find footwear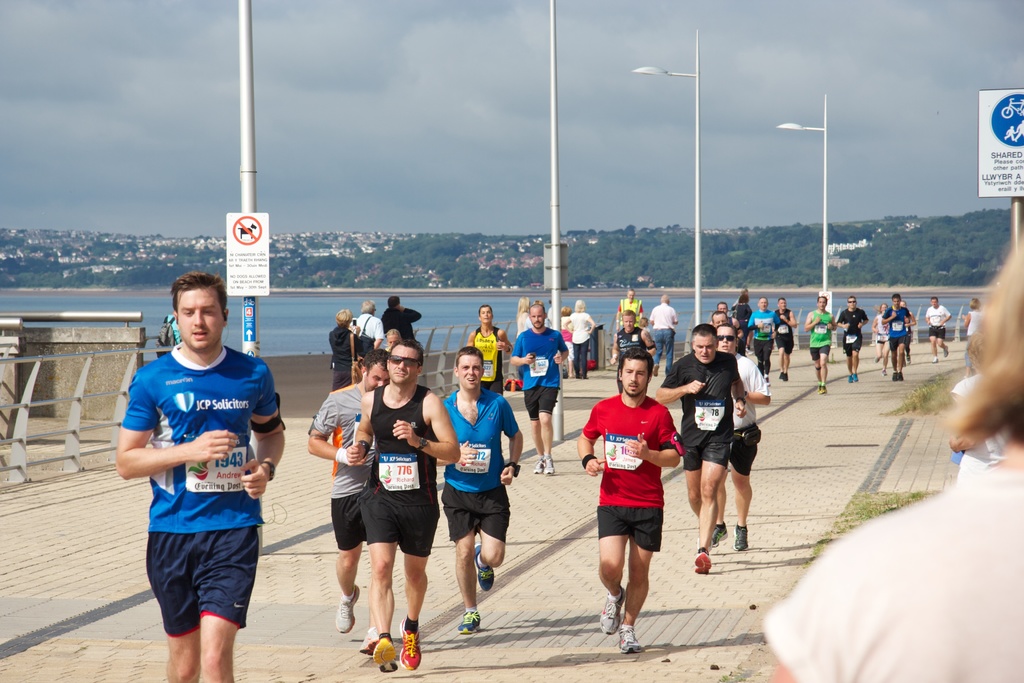
bbox=(616, 620, 645, 655)
